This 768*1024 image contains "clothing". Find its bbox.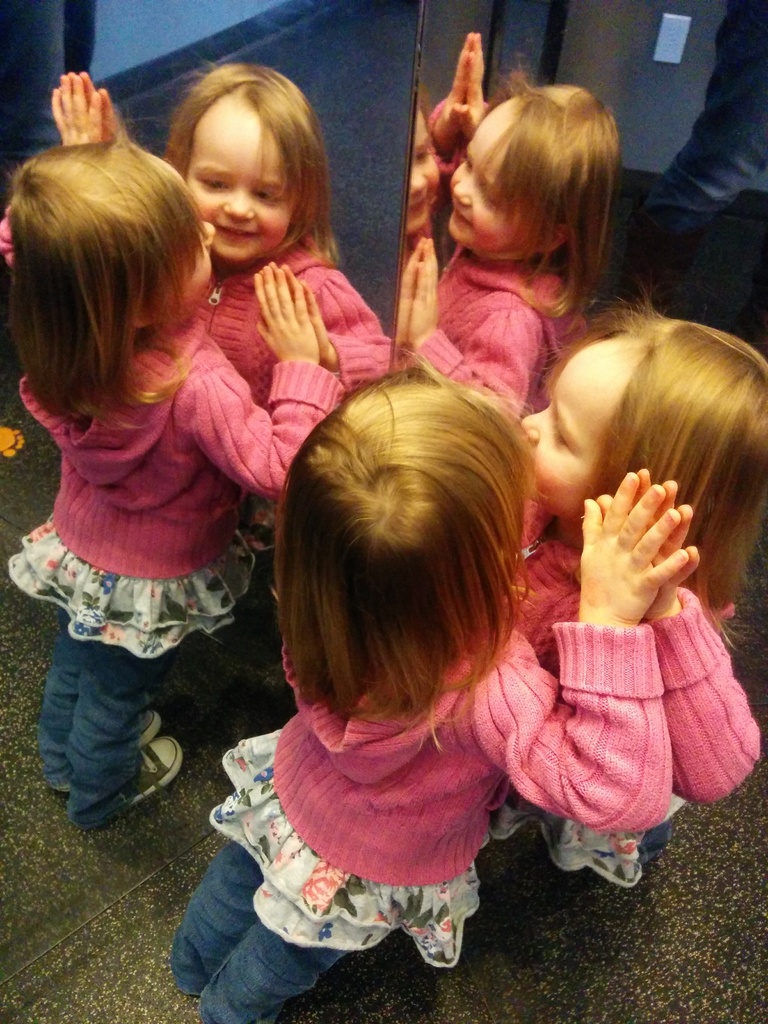
(left=9, top=232, right=271, bottom=745).
